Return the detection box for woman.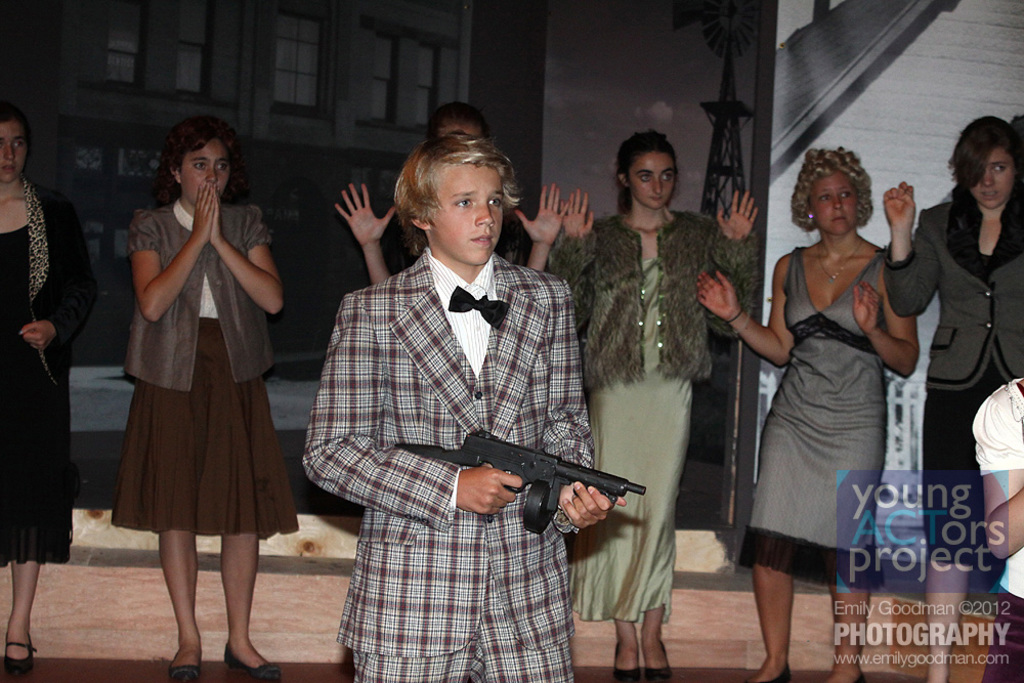
[545,128,759,682].
